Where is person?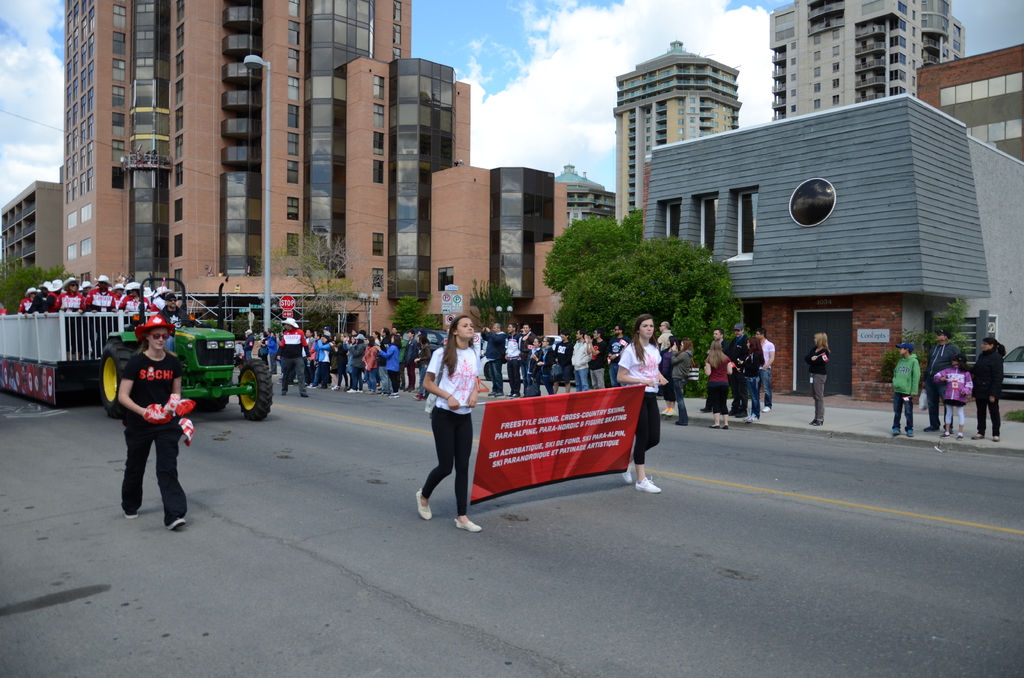
locate(733, 339, 763, 419).
